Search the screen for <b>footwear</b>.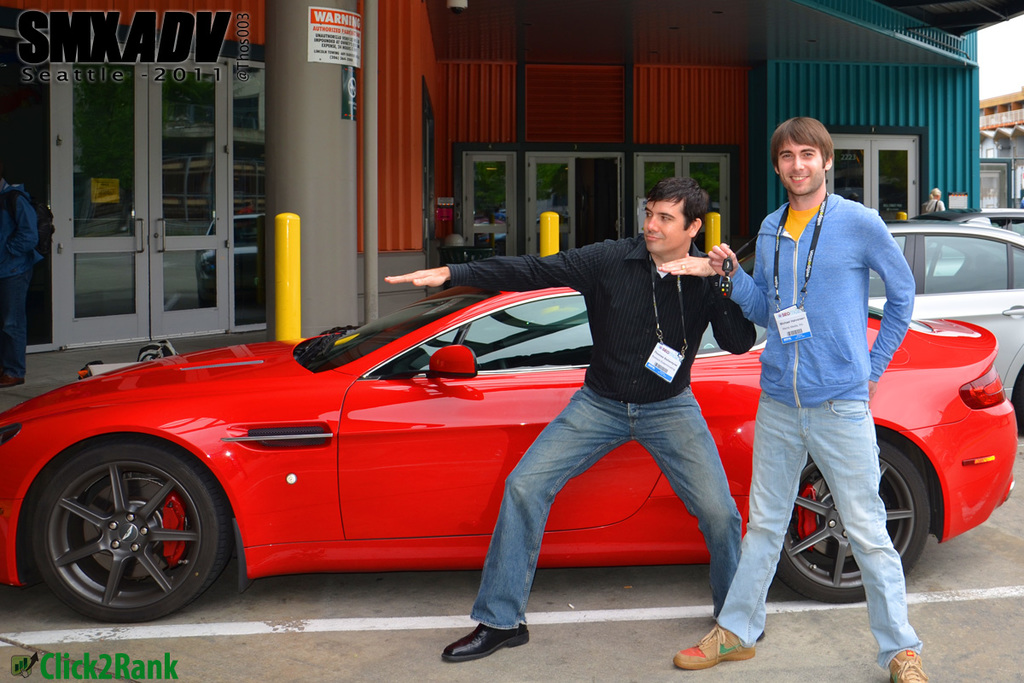
Found at bbox=(672, 622, 754, 664).
